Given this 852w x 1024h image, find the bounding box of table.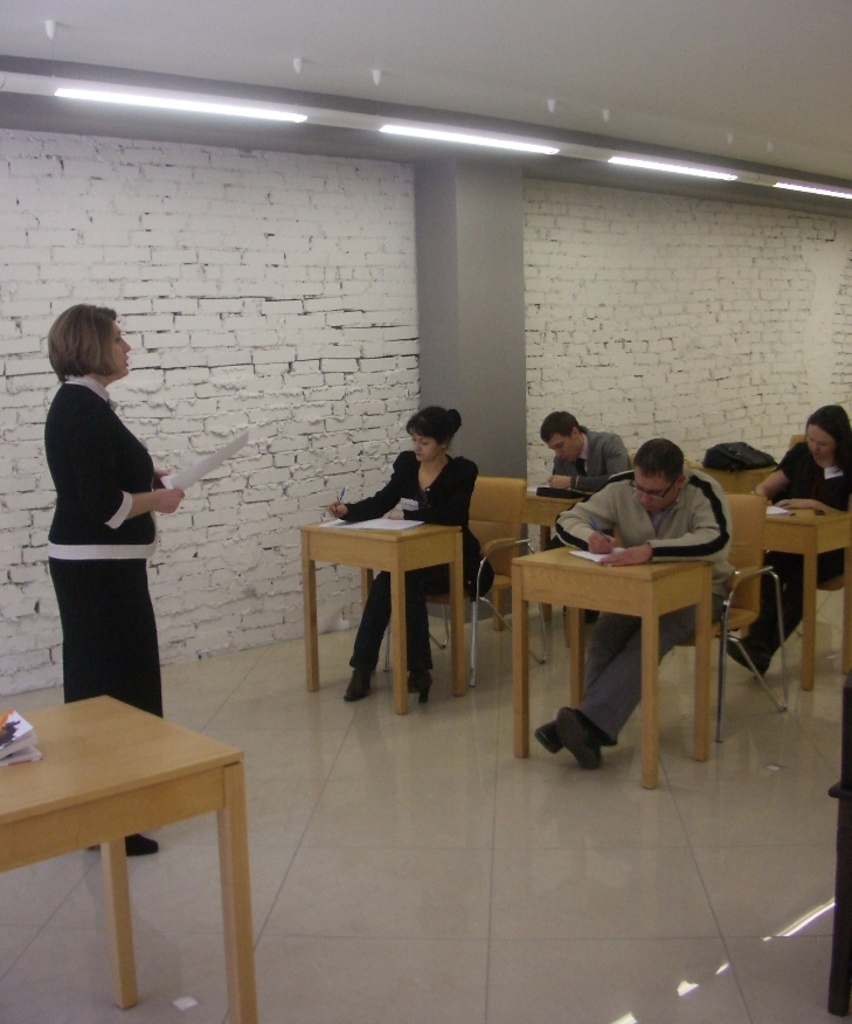
bbox(517, 546, 713, 787).
